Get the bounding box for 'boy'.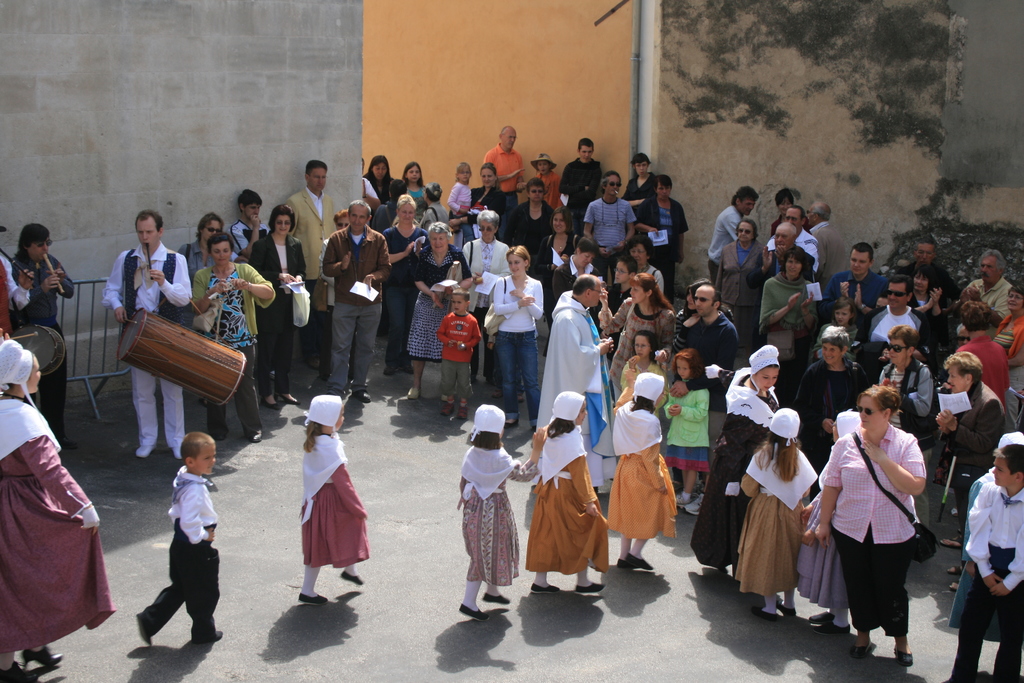
604, 255, 634, 323.
